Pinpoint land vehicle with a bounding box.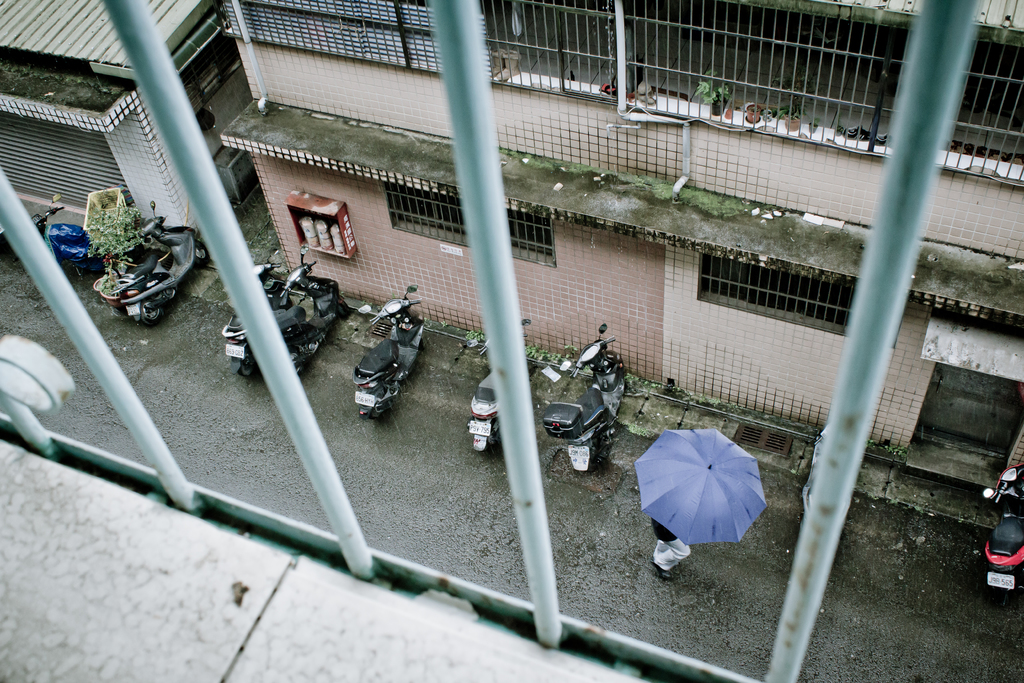
box=[112, 202, 207, 324].
